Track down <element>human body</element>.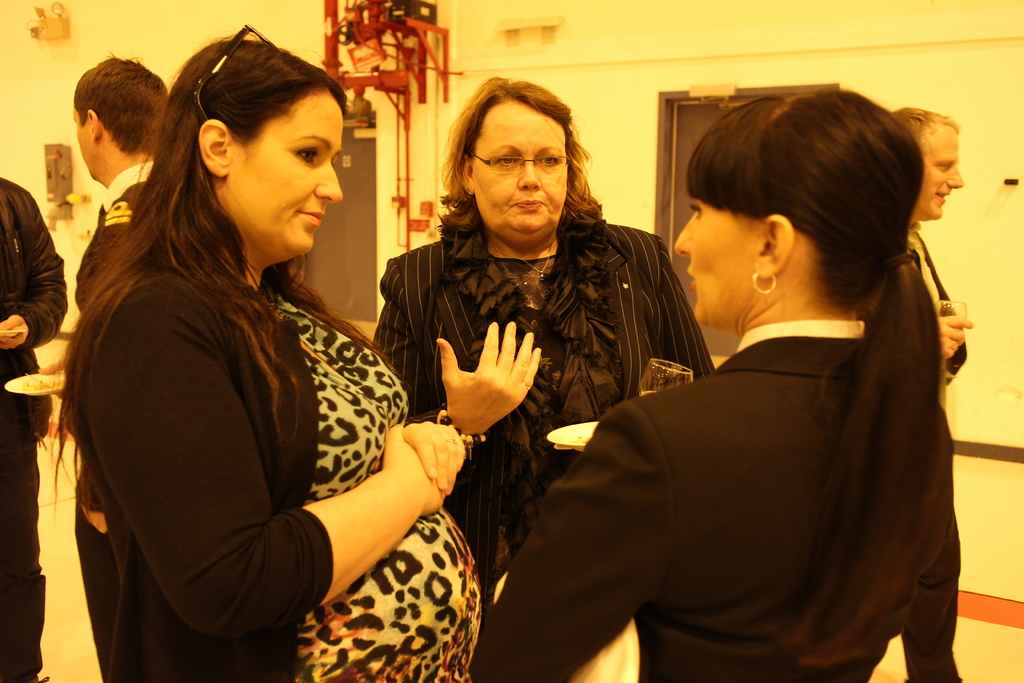
Tracked to [370,74,714,583].
